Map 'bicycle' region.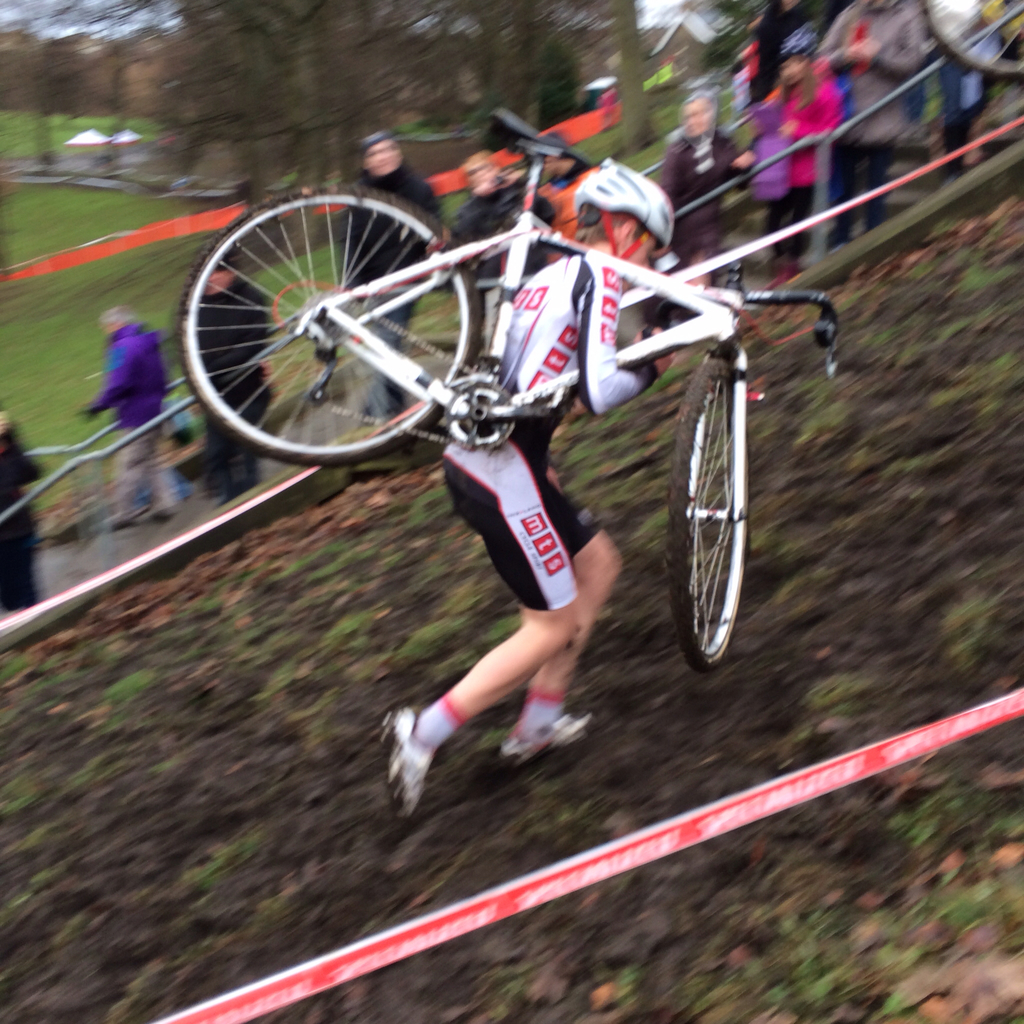
Mapped to 911, 0, 1023, 86.
